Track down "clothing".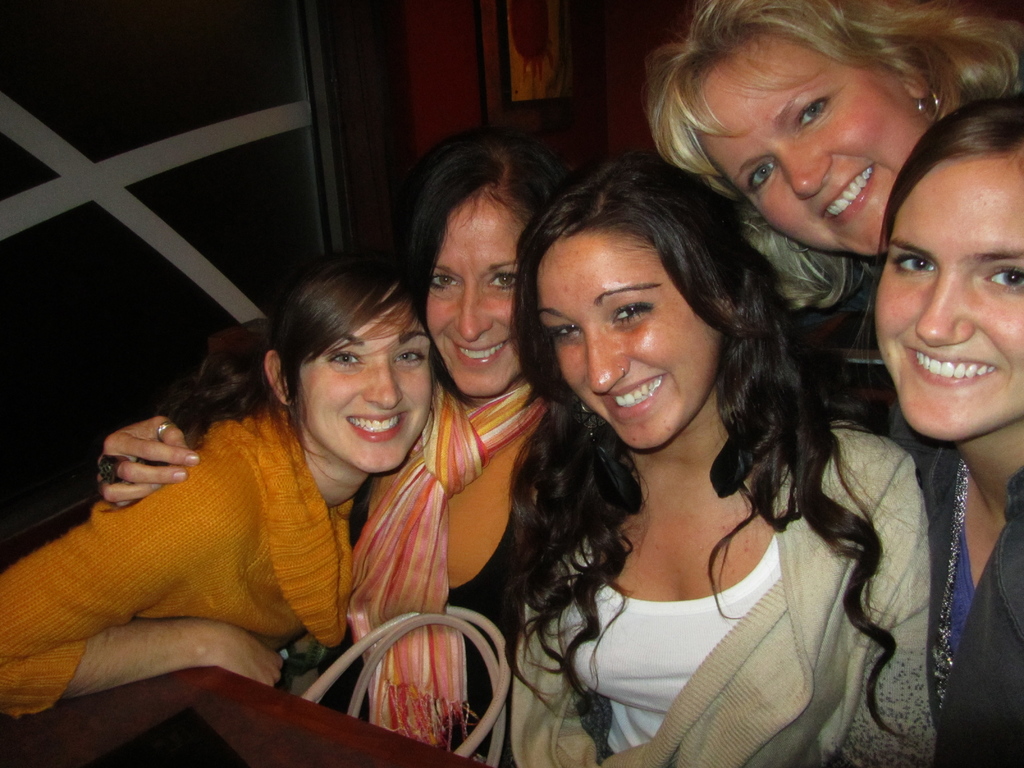
Tracked to locate(0, 389, 356, 721).
